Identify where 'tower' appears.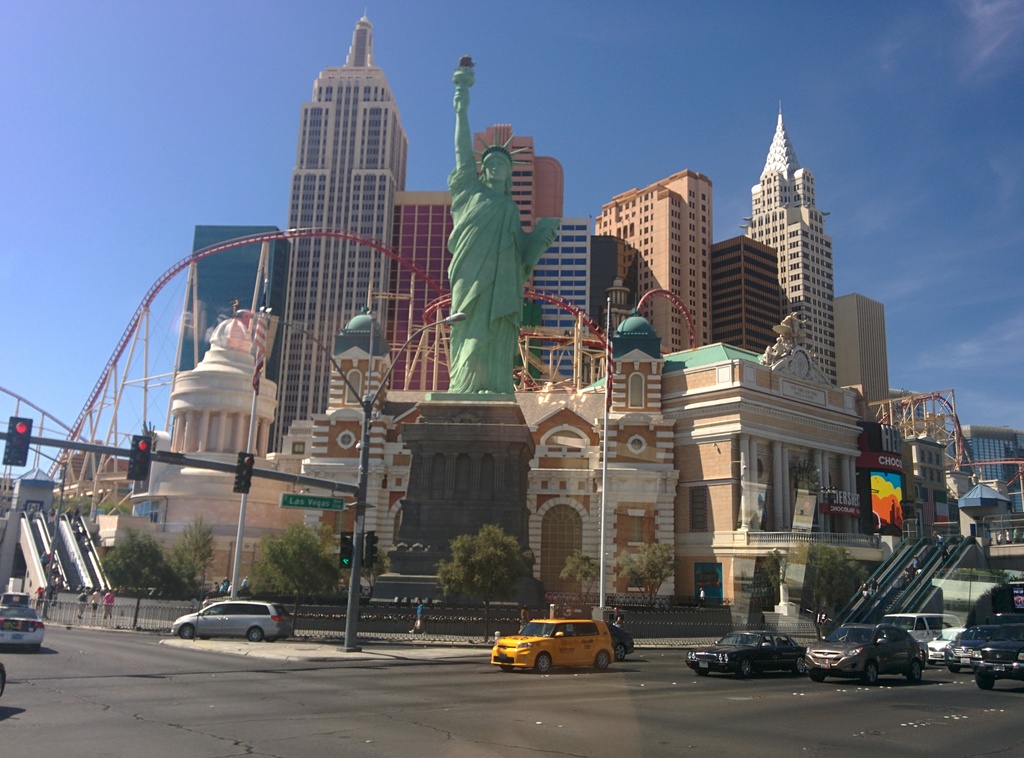
Appears at (x1=522, y1=210, x2=601, y2=389).
